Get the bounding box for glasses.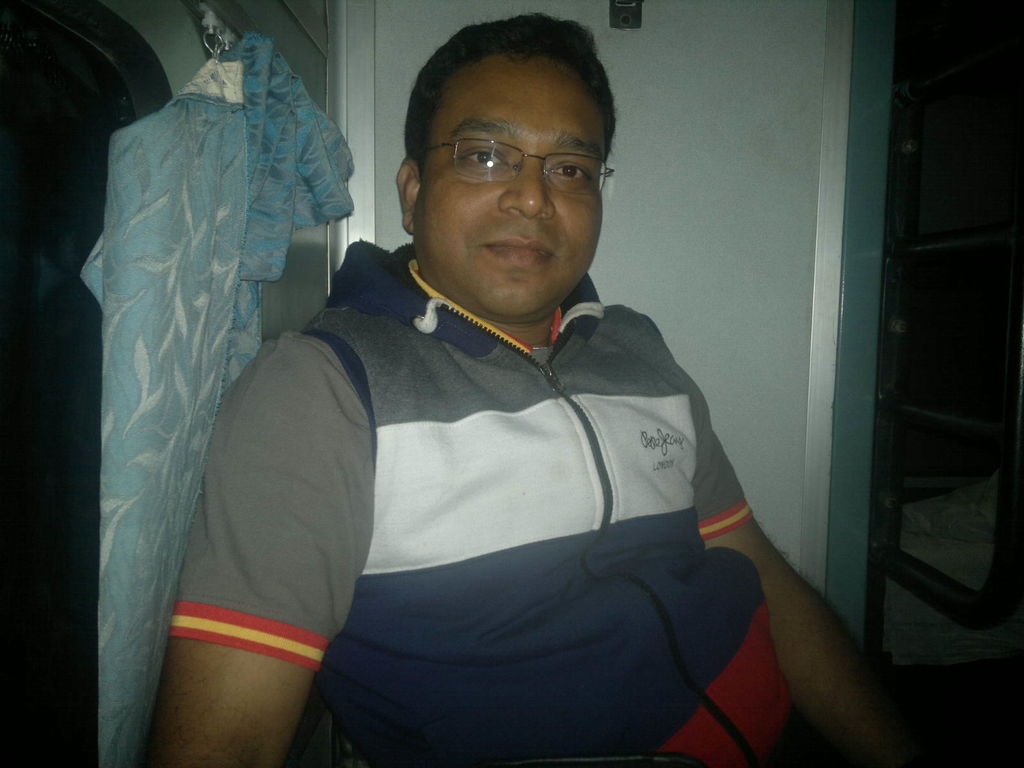
box=[408, 136, 616, 199].
